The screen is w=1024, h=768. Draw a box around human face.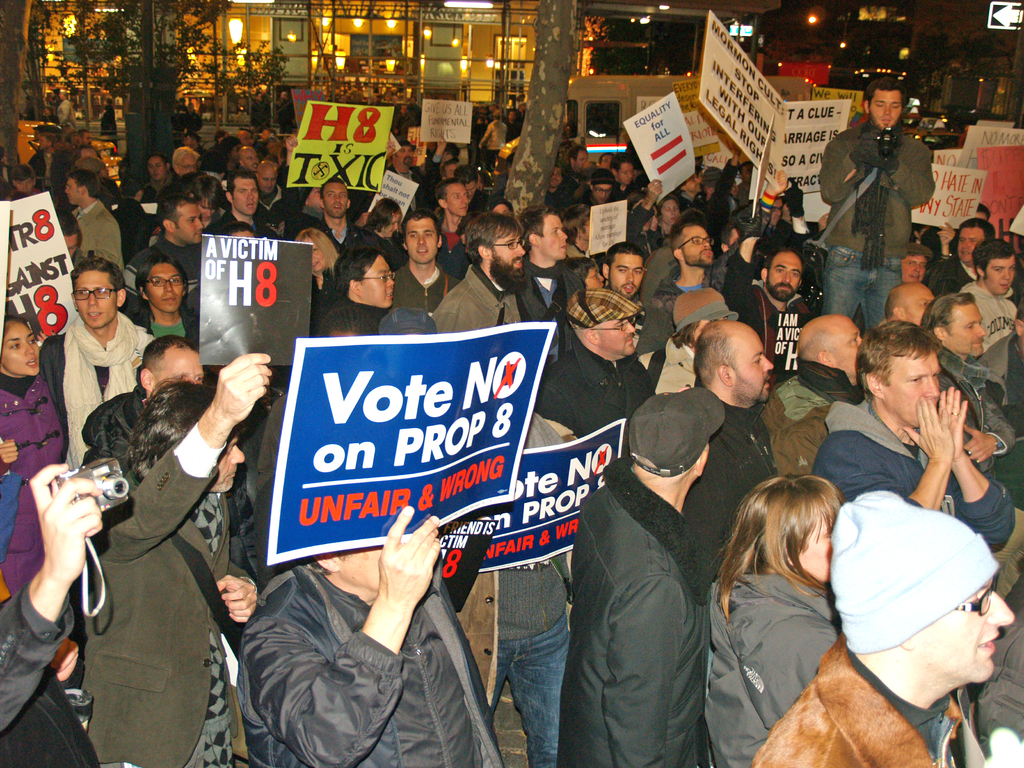
232:177:259:216.
